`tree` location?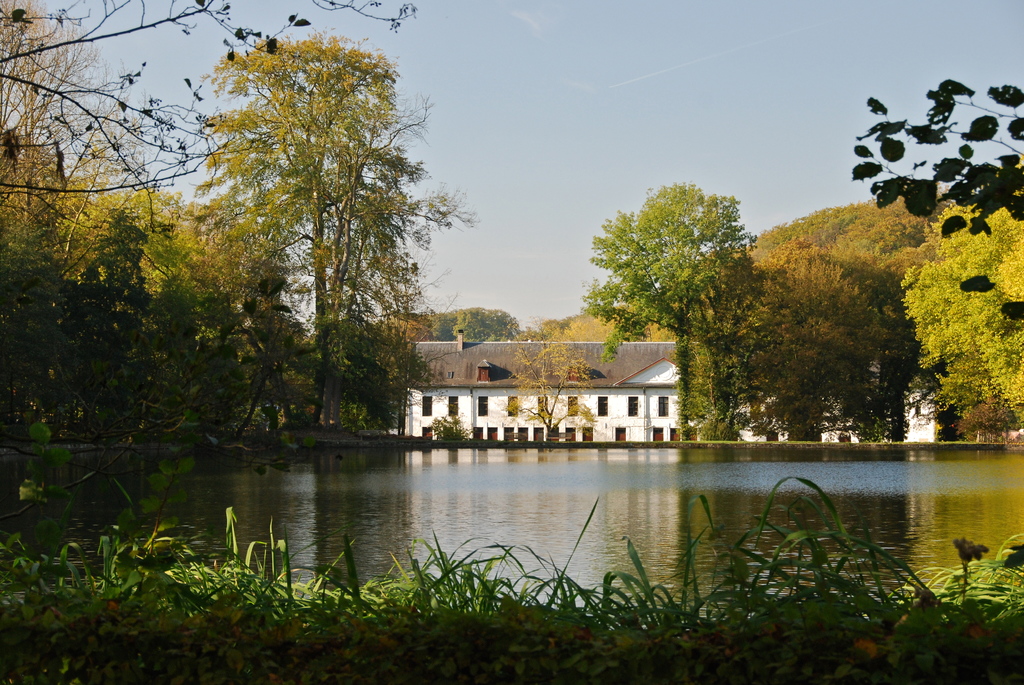
[left=493, top=330, right=595, bottom=439]
